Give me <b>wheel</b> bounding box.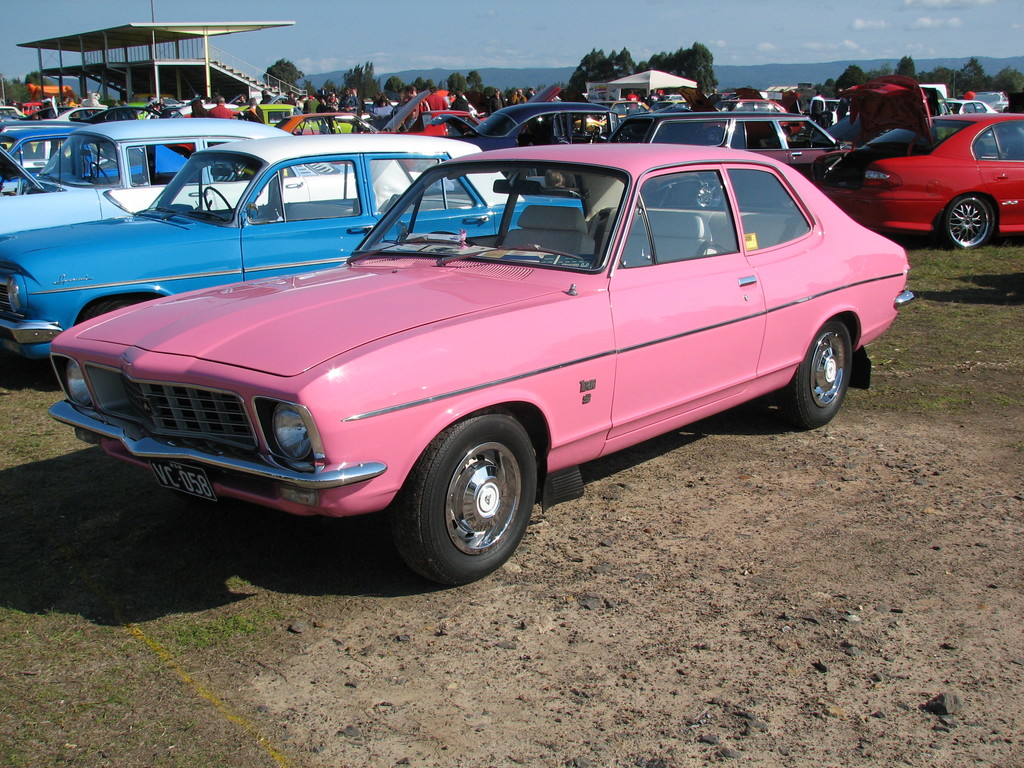
pyautogui.locateOnScreen(91, 161, 108, 185).
